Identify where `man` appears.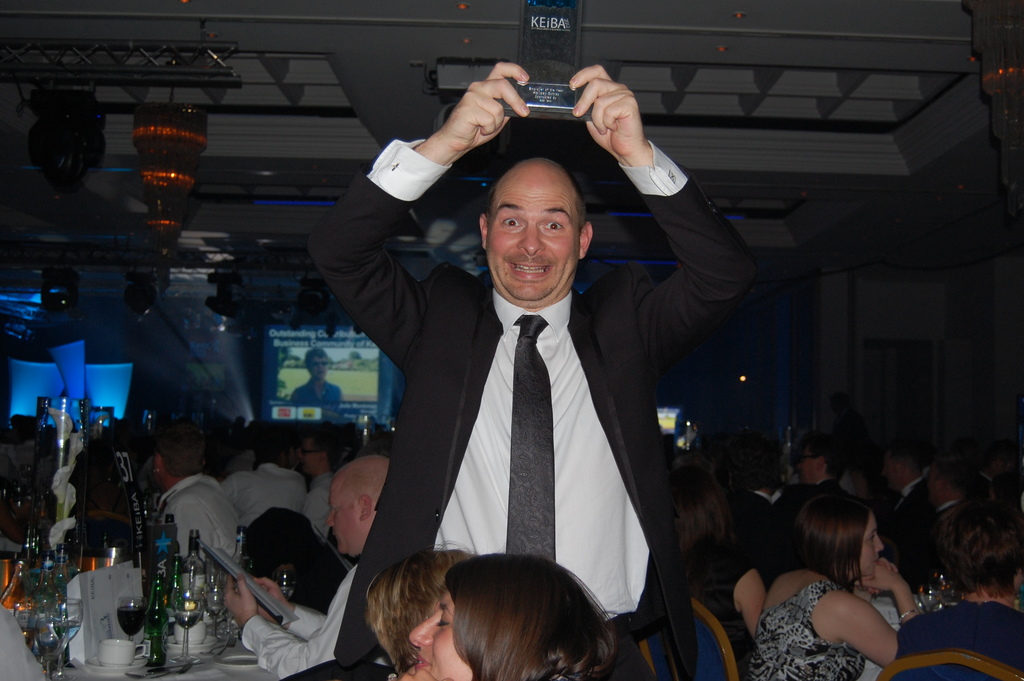
Appears at 791 437 866 505.
